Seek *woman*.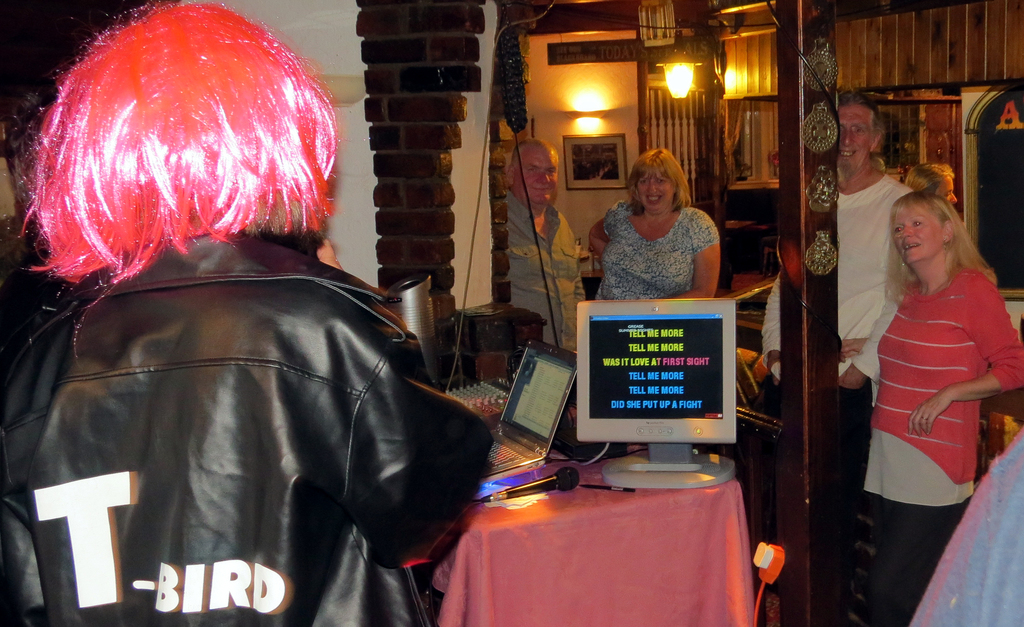
592 147 737 308.
